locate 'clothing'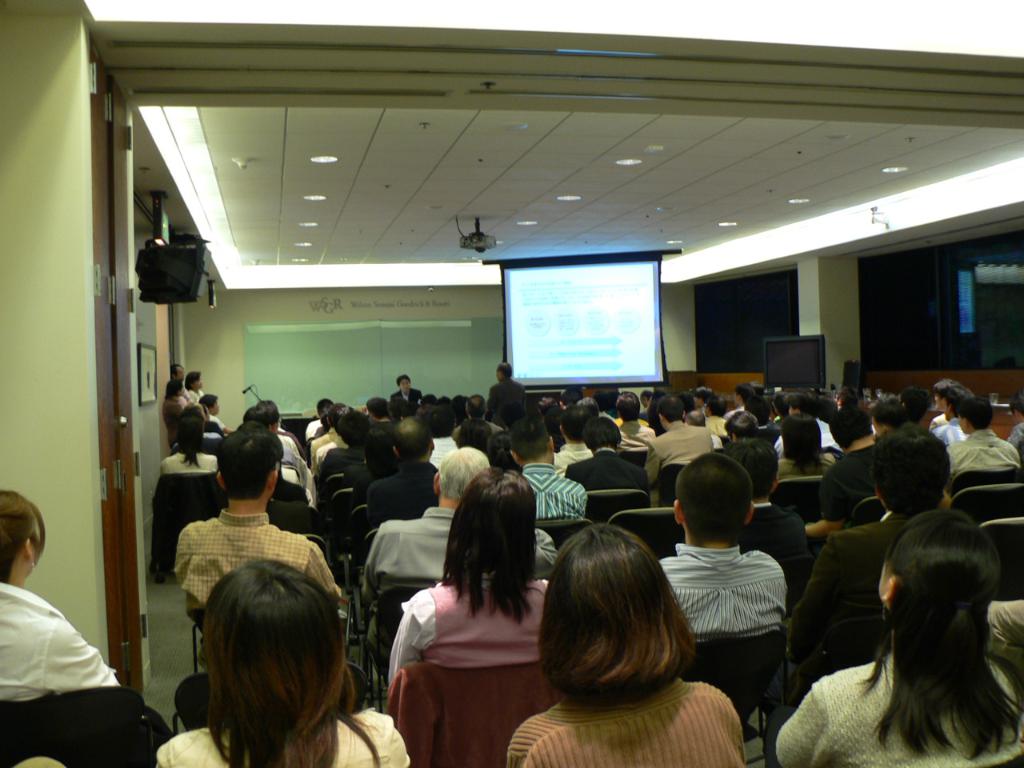
<box>487,377,529,429</box>
